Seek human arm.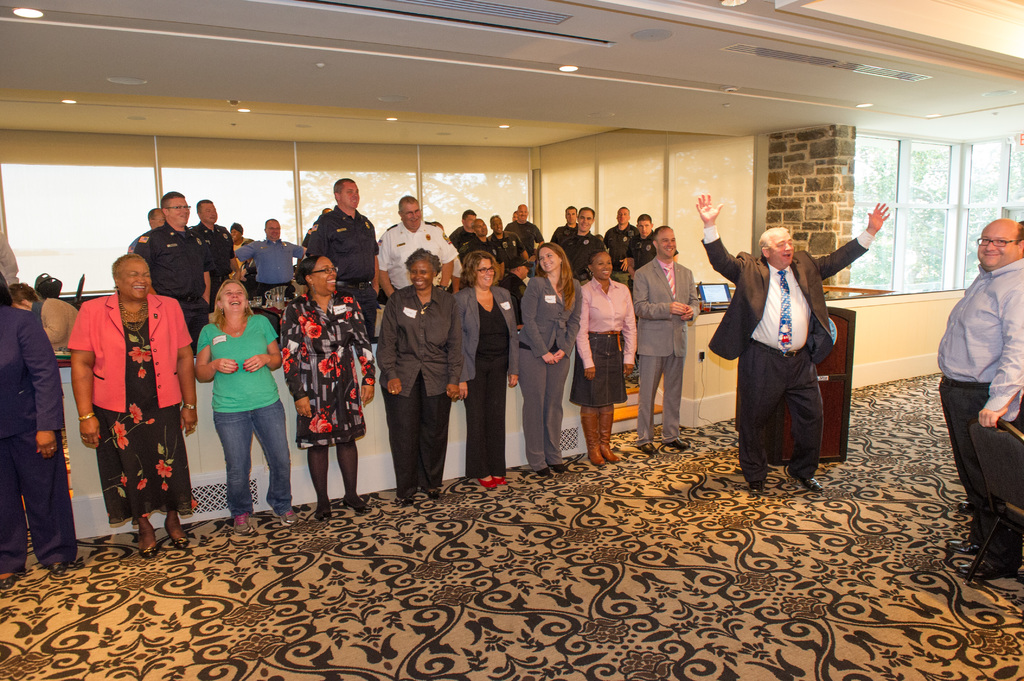
<box>18,314,67,456</box>.
